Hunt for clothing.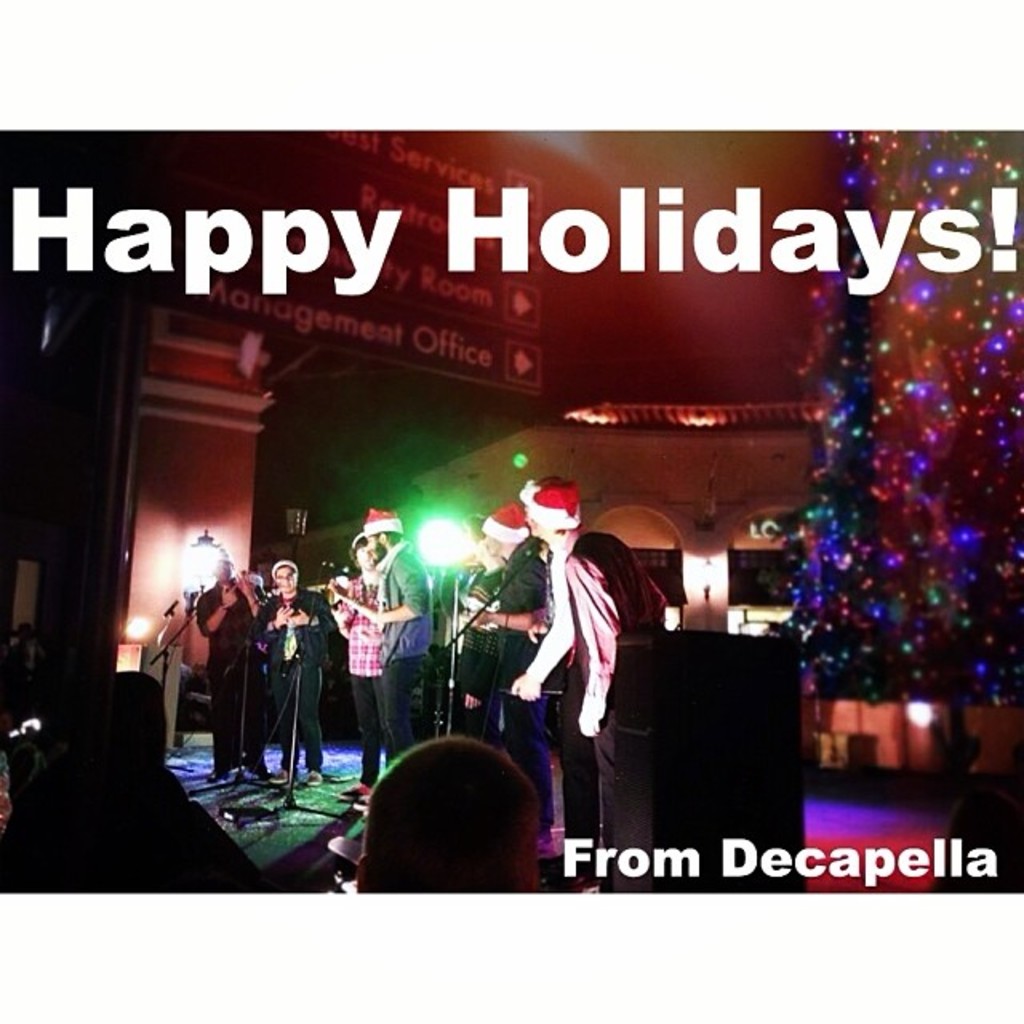
Hunted down at 254:584:334:766.
